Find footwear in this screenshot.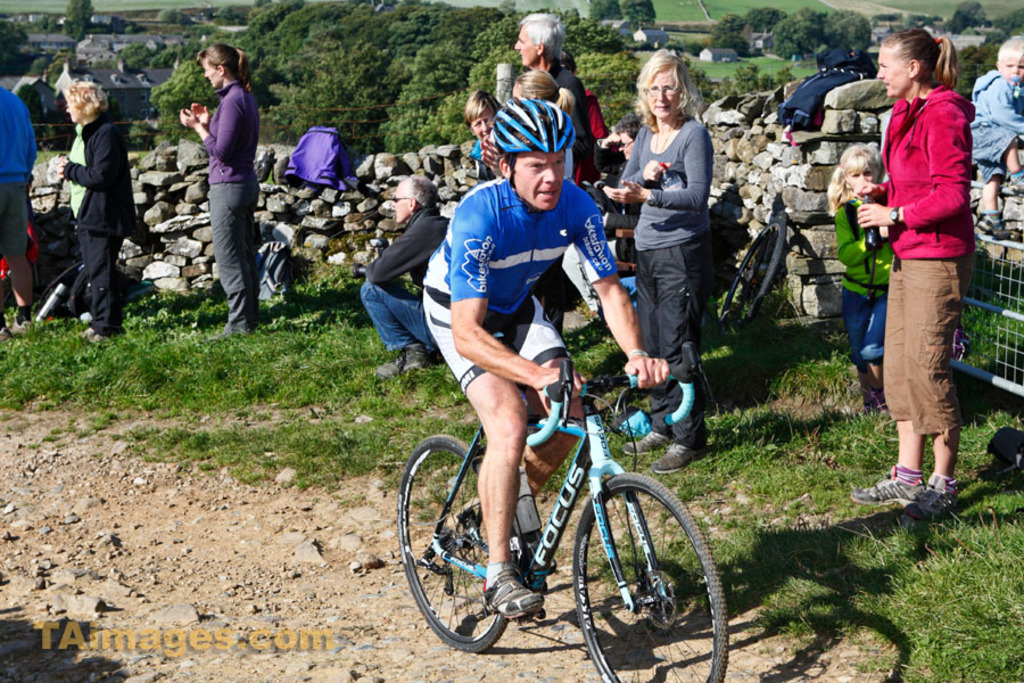
The bounding box for footwear is 0, 321, 13, 343.
